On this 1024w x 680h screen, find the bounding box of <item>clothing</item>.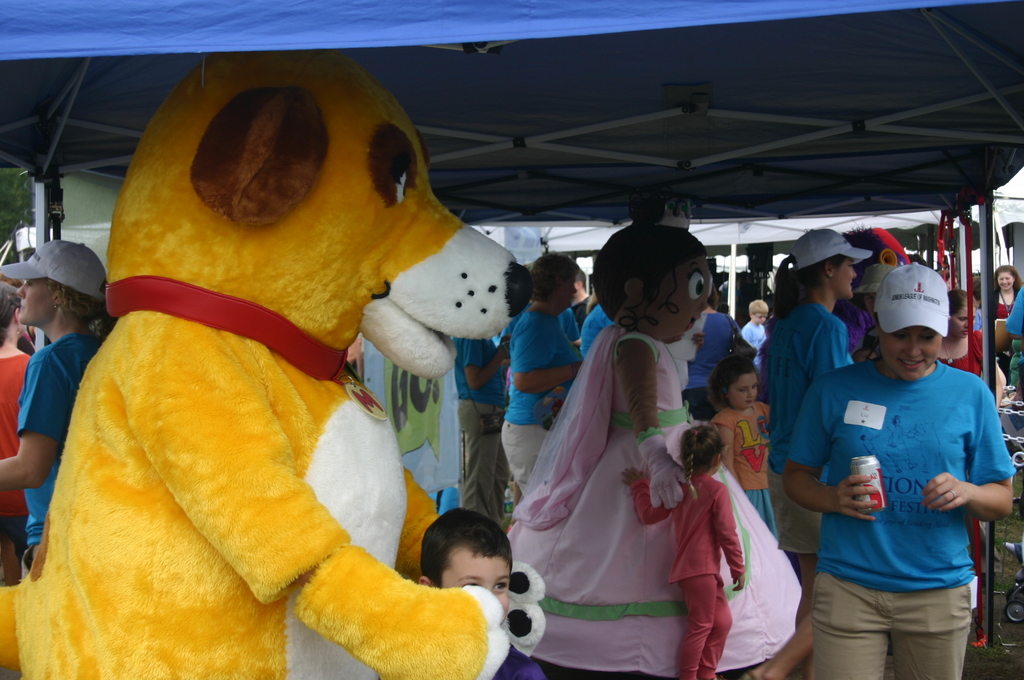
Bounding box: (502, 304, 571, 504).
